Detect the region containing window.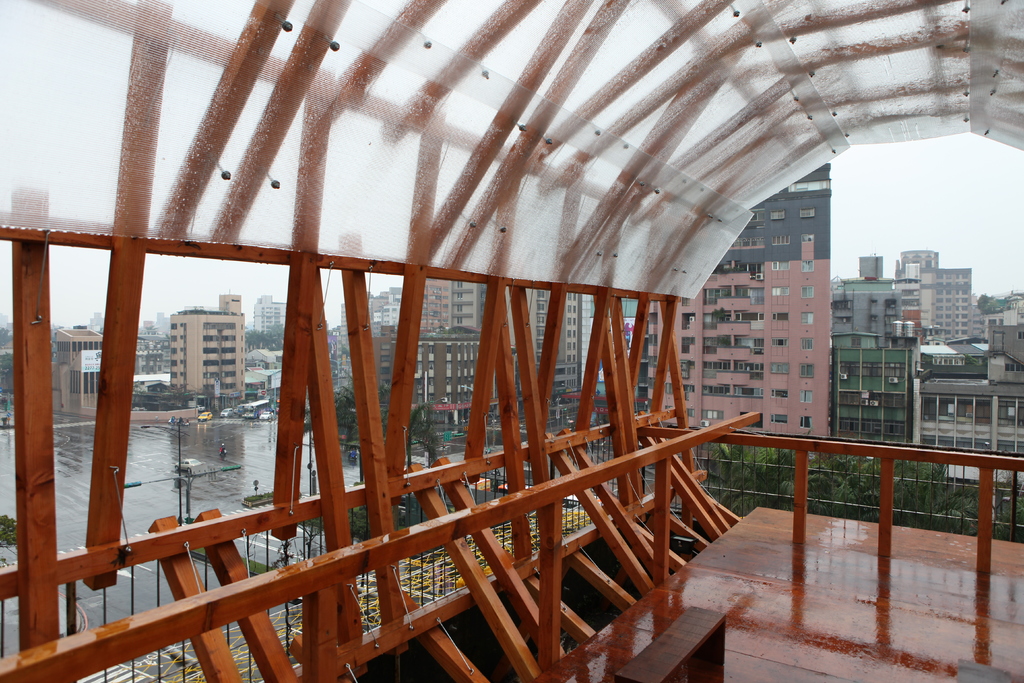
box(695, 314, 716, 331).
